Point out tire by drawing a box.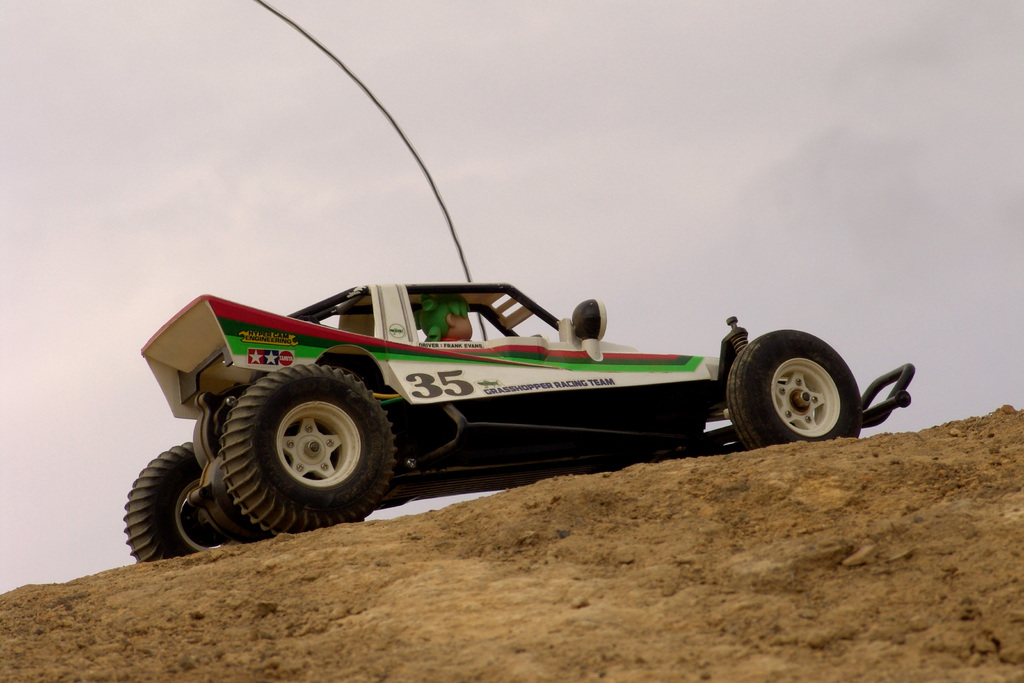
Rect(223, 366, 400, 538).
